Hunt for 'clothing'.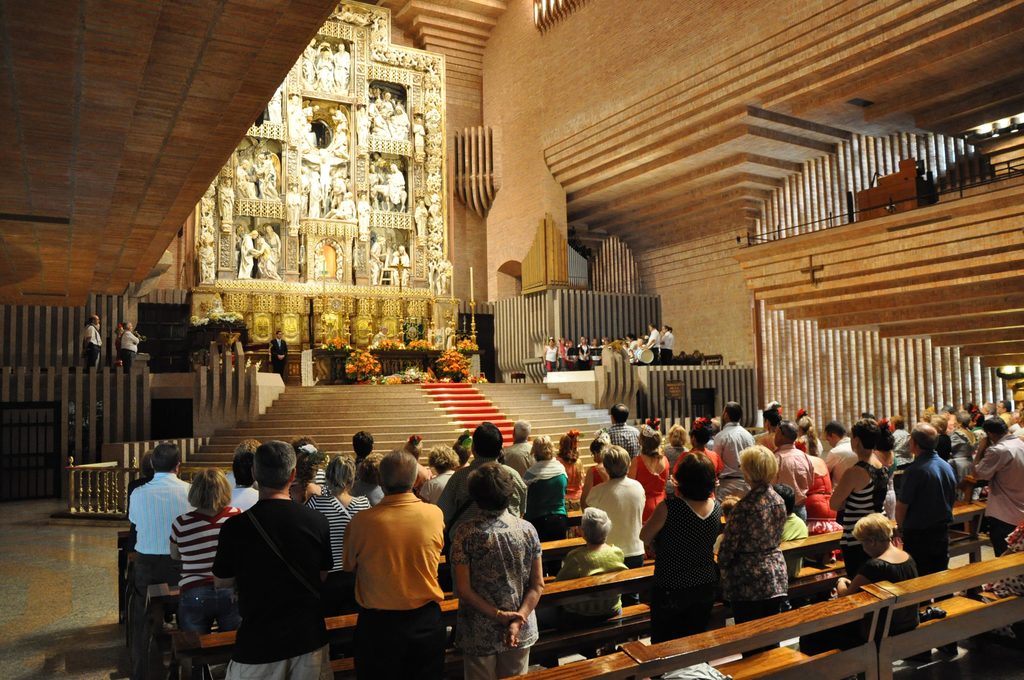
Hunted down at (left=647, top=327, right=662, bottom=360).
